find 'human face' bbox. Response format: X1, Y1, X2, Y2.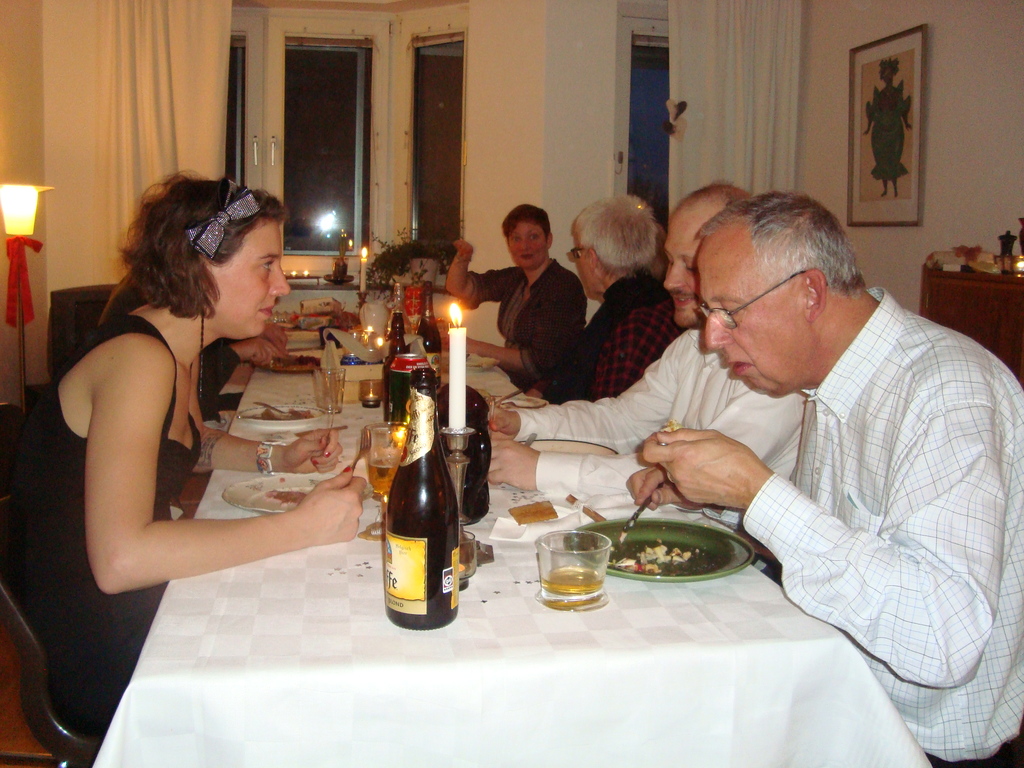
211, 220, 292, 339.
